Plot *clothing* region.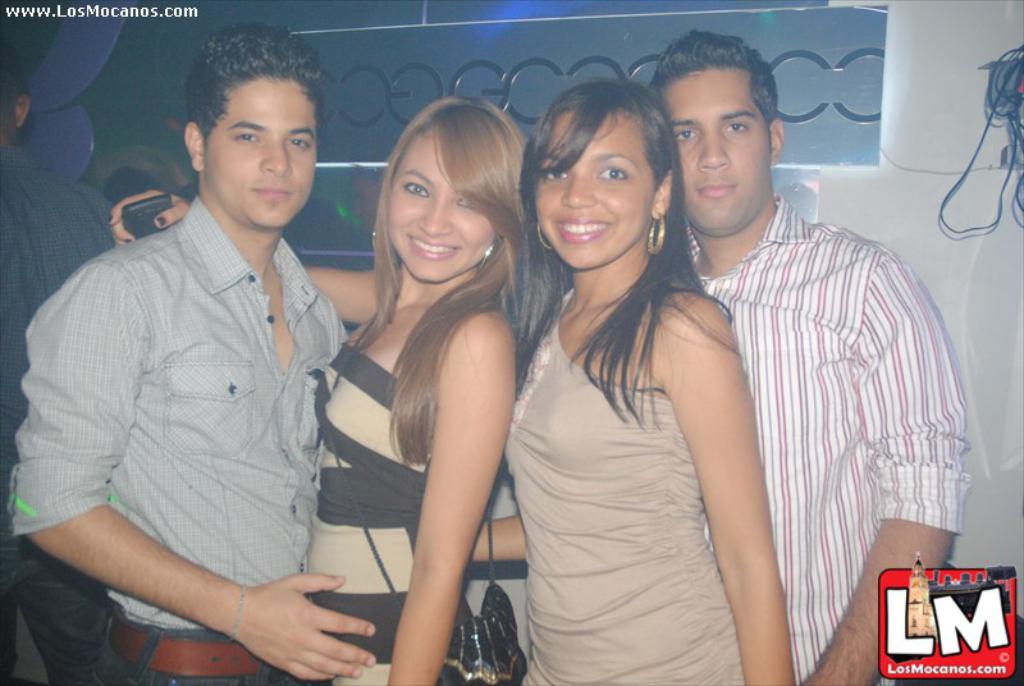
Plotted at <region>687, 188, 972, 685</region>.
